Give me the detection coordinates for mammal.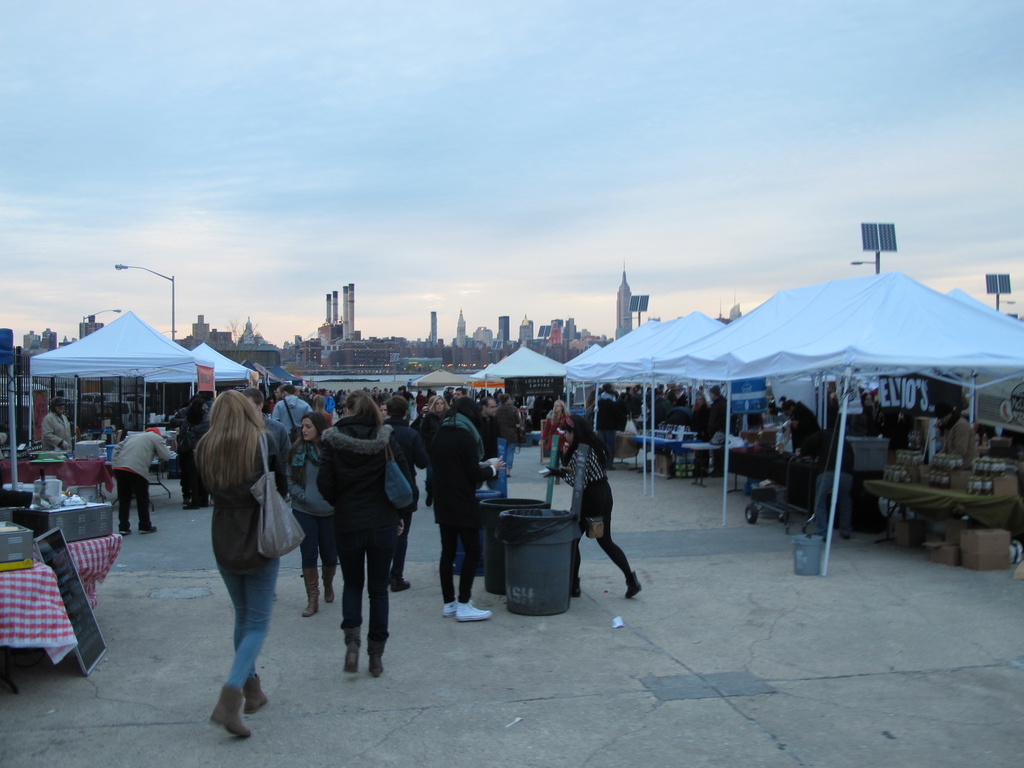
817,434,856,540.
